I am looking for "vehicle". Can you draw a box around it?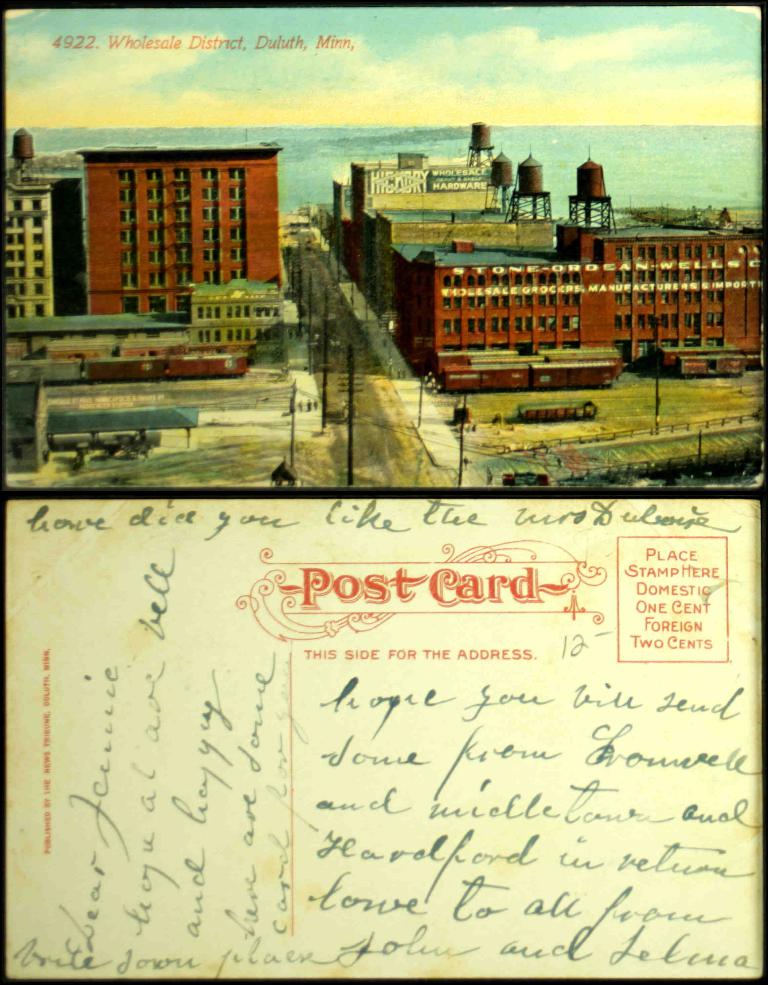
Sure, the bounding box is <bbox>437, 349, 623, 398</bbox>.
